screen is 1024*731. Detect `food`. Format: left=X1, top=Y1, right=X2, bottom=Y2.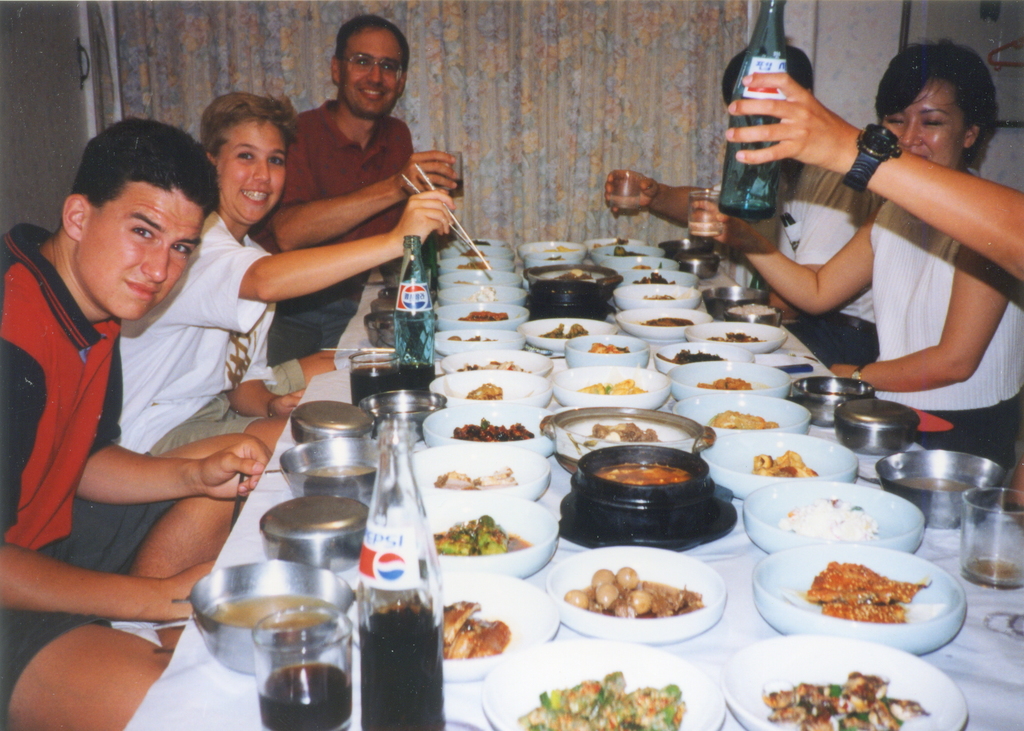
left=595, top=237, right=628, bottom=249.
